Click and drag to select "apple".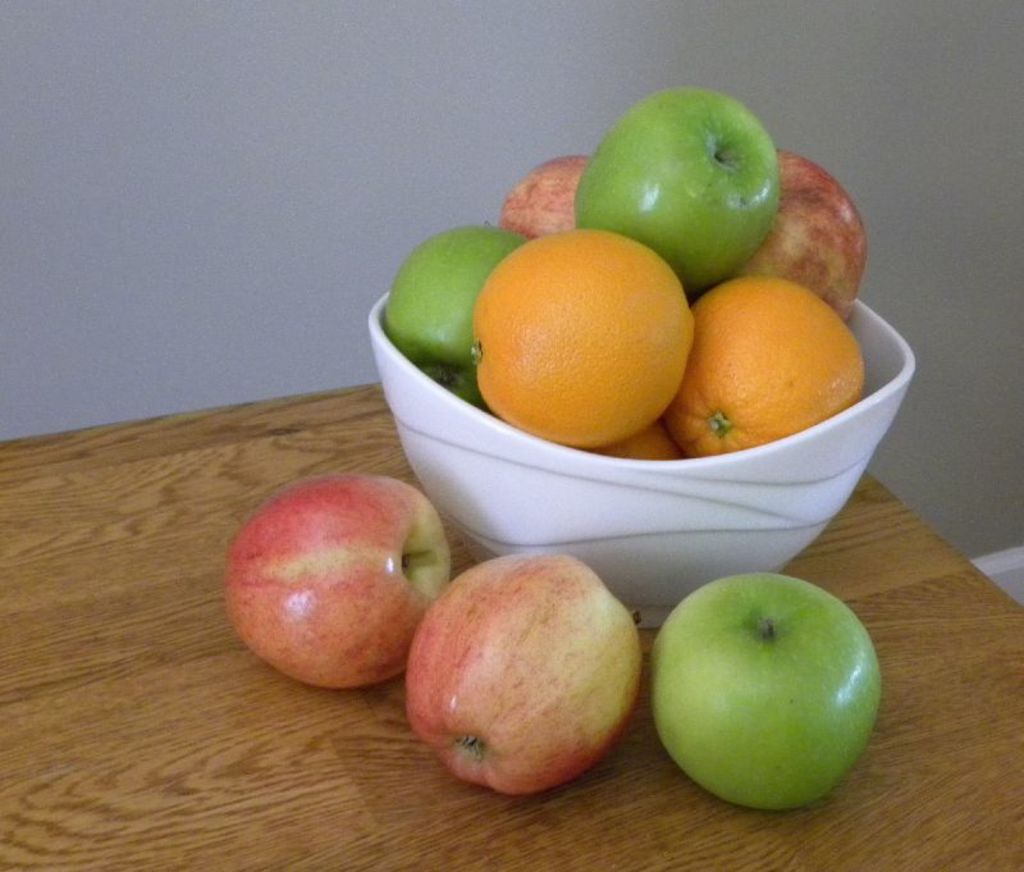
Selection: 497 150 589 239.
